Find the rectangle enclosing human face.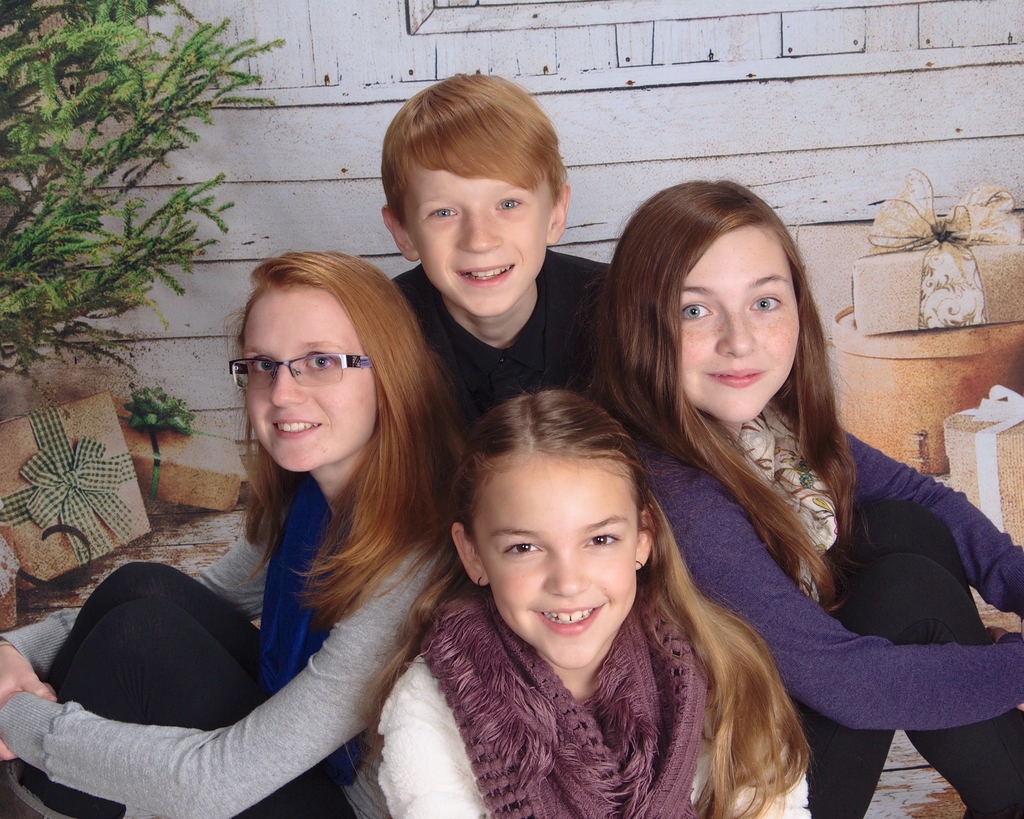
[left=473, top=454, right=643, bottom=663].
